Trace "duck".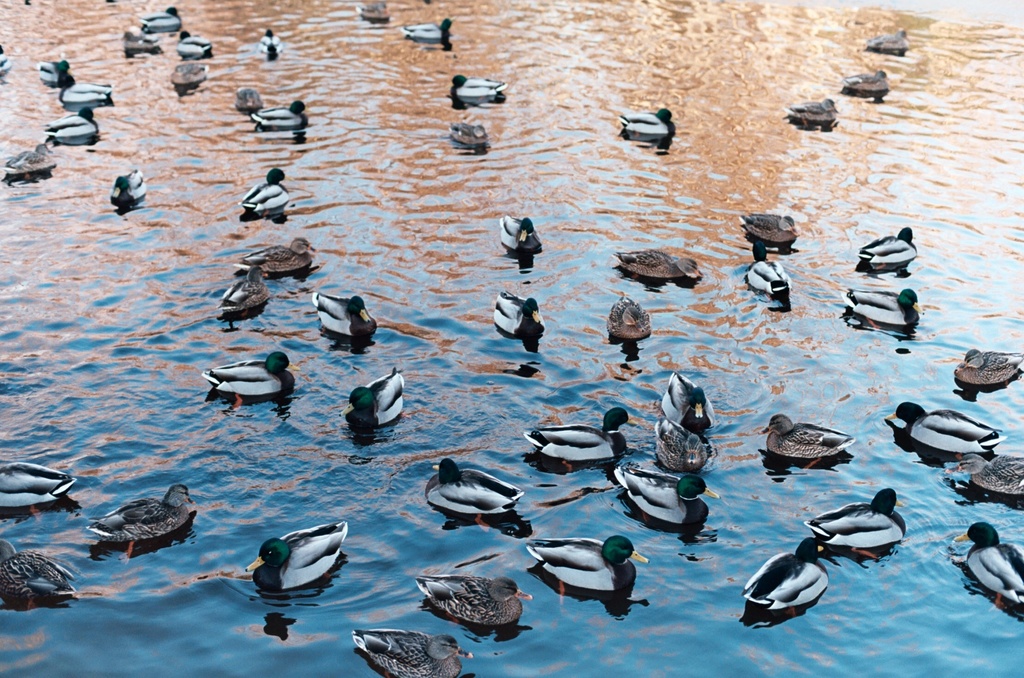
Traced to pyautogui.locateOnScreen(121, 24, 158, 53).
